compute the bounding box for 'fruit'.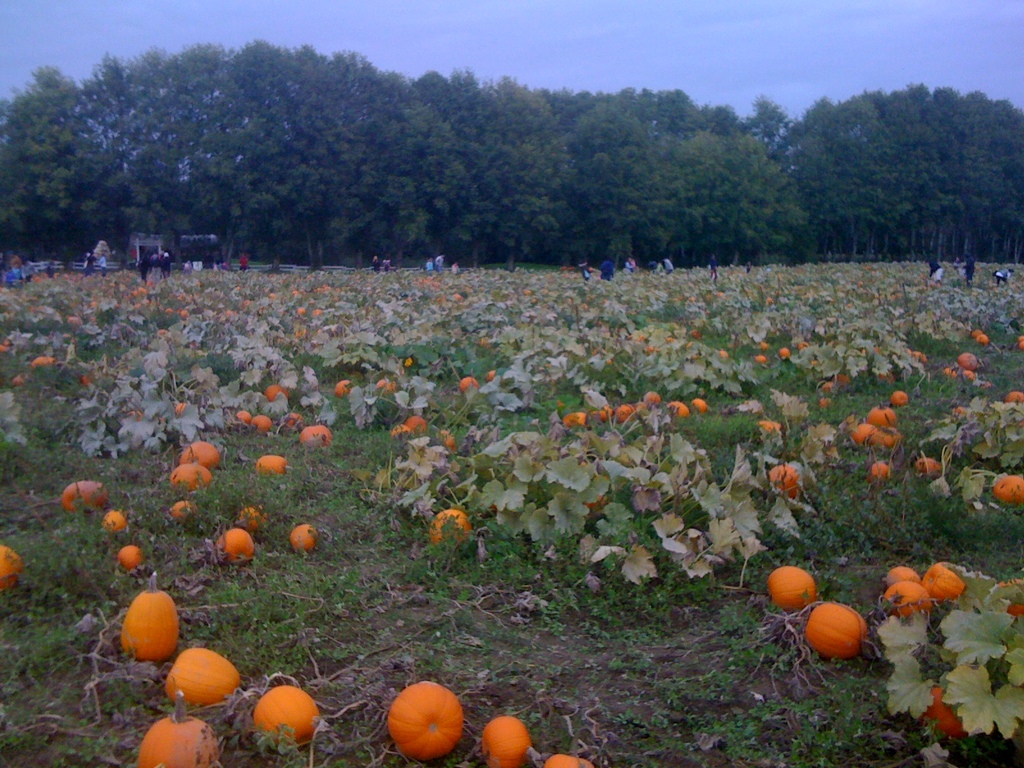
(left=28, top=356, right=56, bottom=366).
